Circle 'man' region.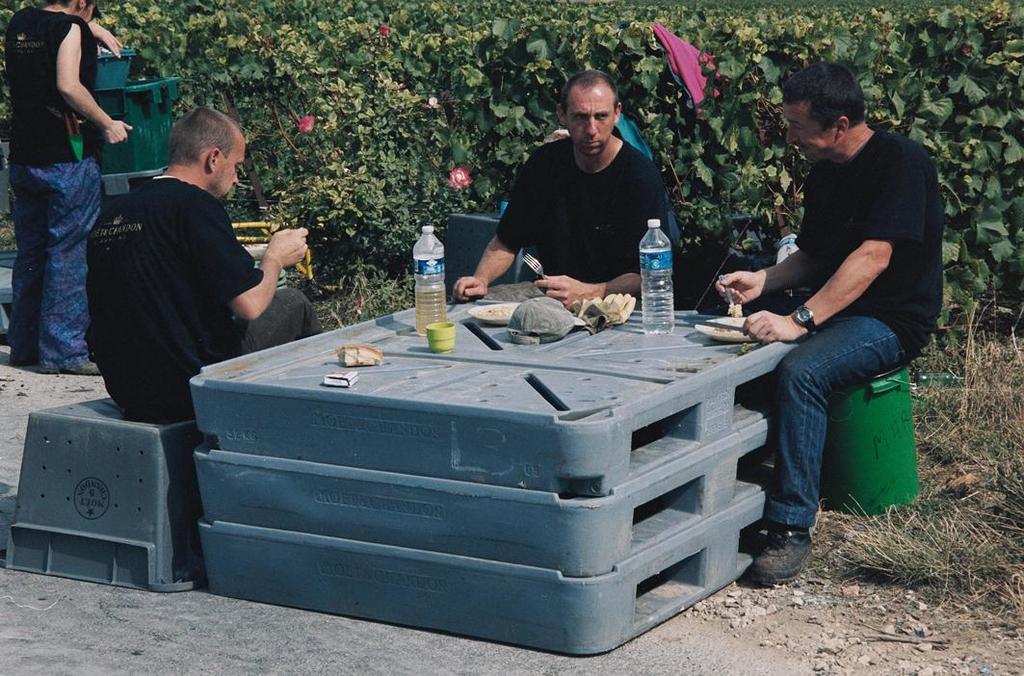
Region: 65, 101, 297, 436.
